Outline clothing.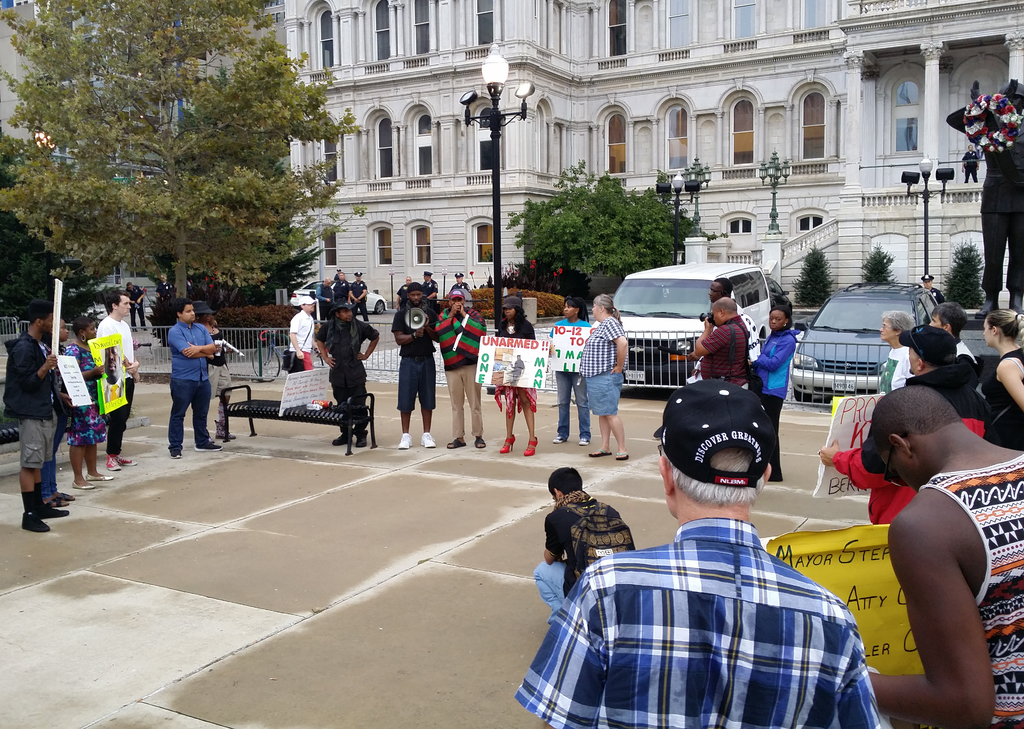
Outline: crop(388, 303, 433, 413).
